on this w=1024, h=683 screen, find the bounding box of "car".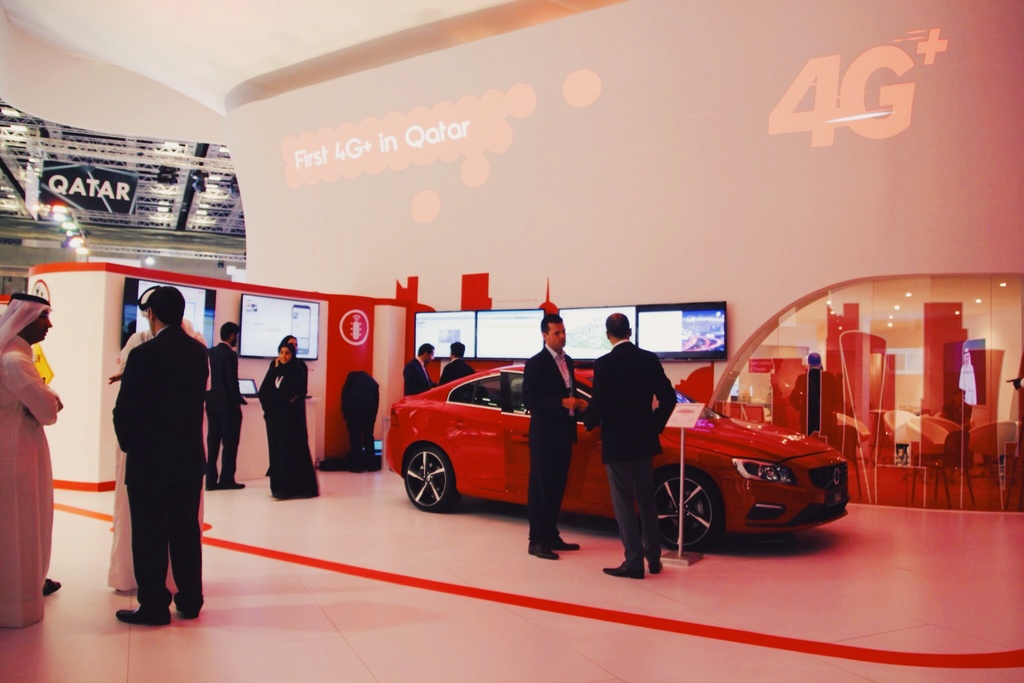
Bounding box: BBox(382, 360, 853, 549).
